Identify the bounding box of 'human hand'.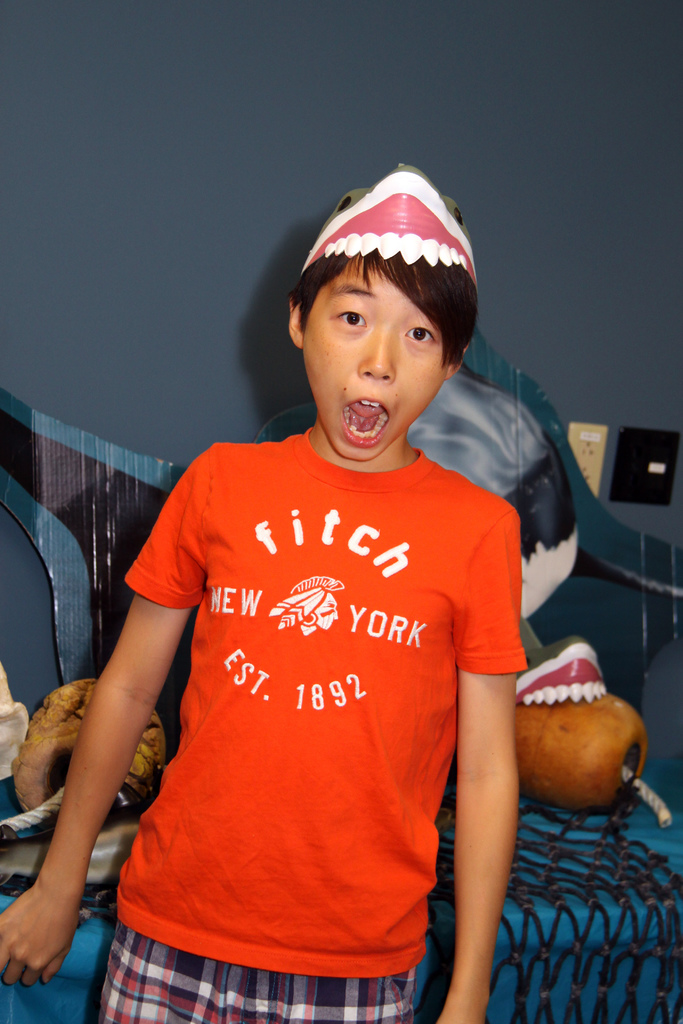
<region>435, 986, 488, 1023</region>.
